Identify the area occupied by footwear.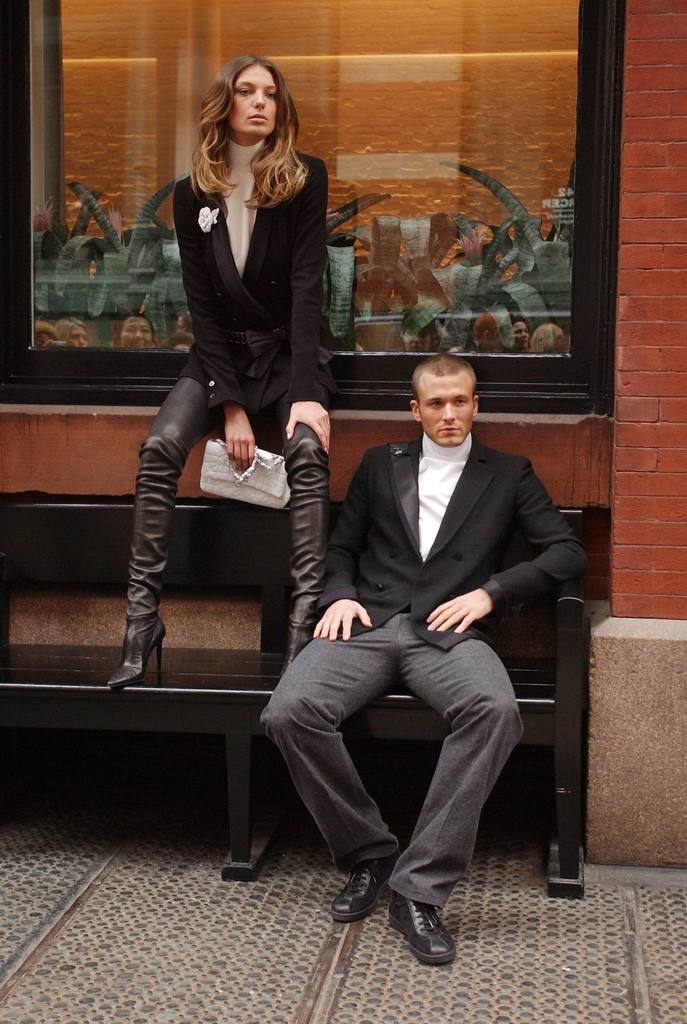
Area: [284, 626, 313, 669].
